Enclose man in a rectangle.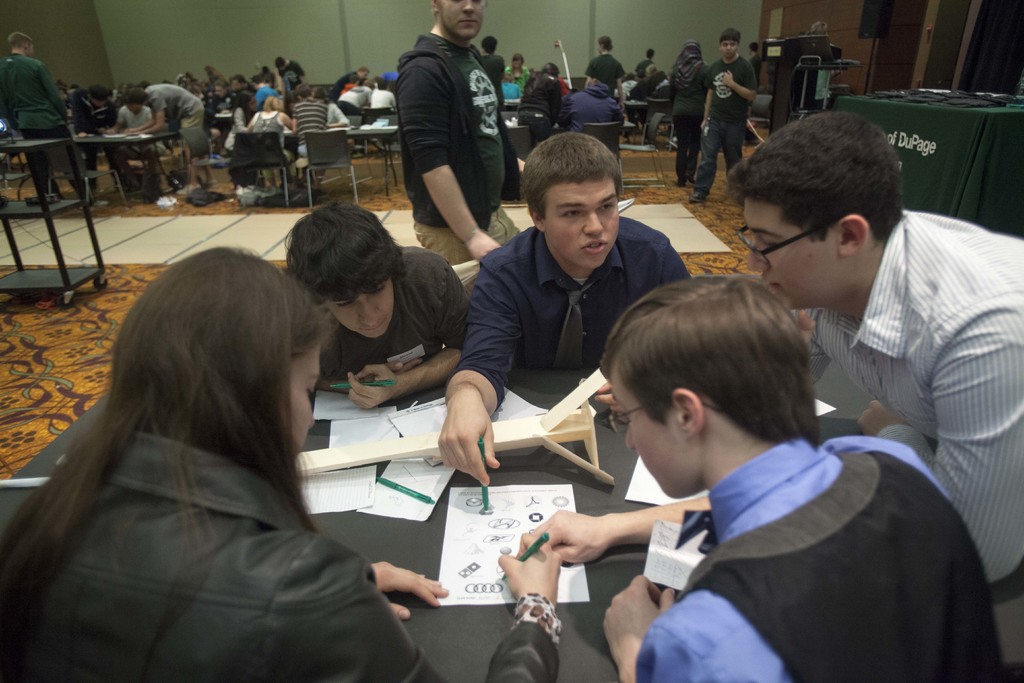
select_region(653, 297, 1013, 682).
